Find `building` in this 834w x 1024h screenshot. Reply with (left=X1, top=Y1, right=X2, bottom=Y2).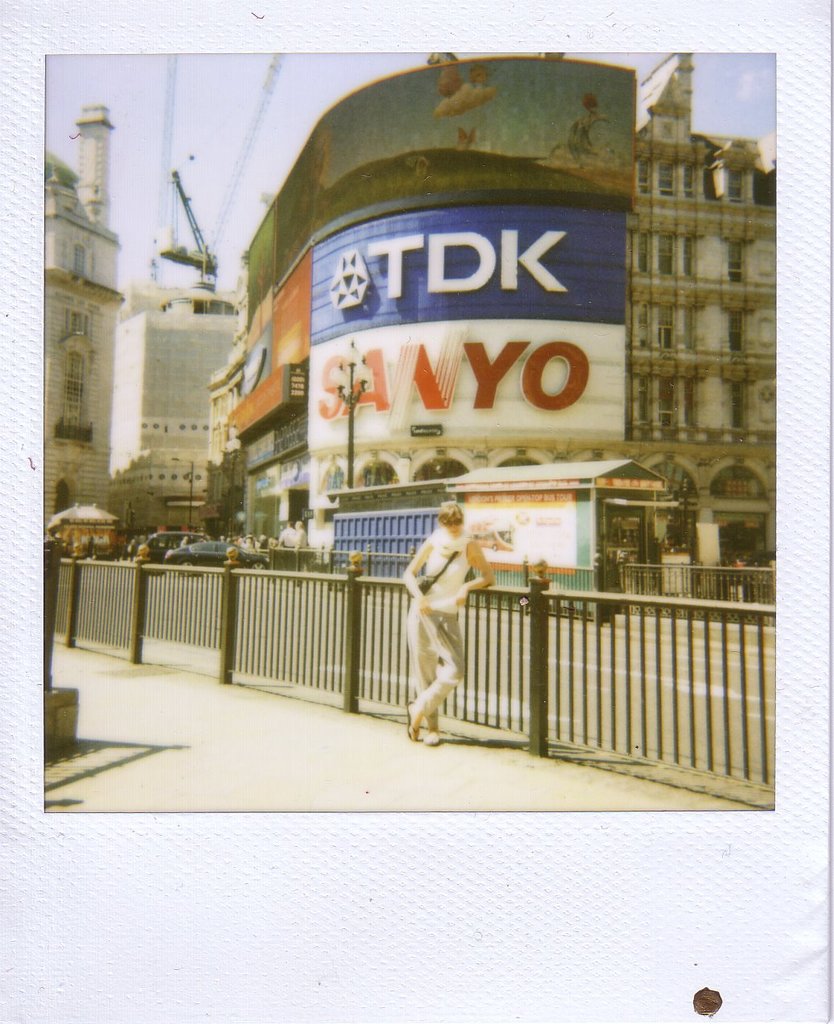
(left=43, top=104, right=126, bottom=539).
